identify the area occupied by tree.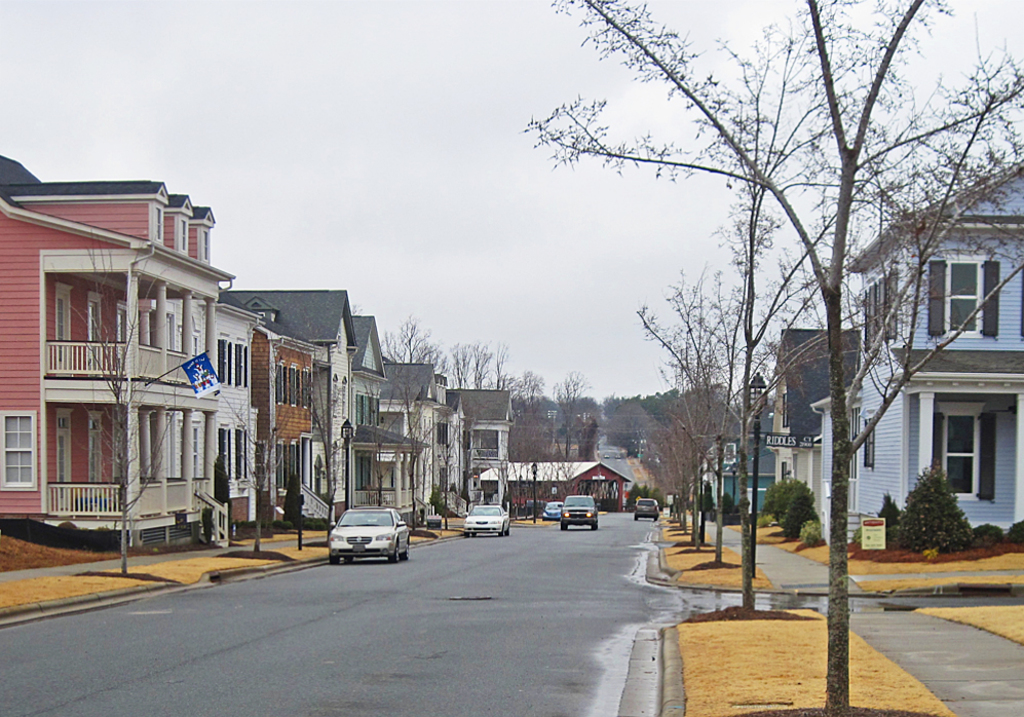
Area: {"x1": 306, "y1": 341, "x2": 376, "y2": 544}.
